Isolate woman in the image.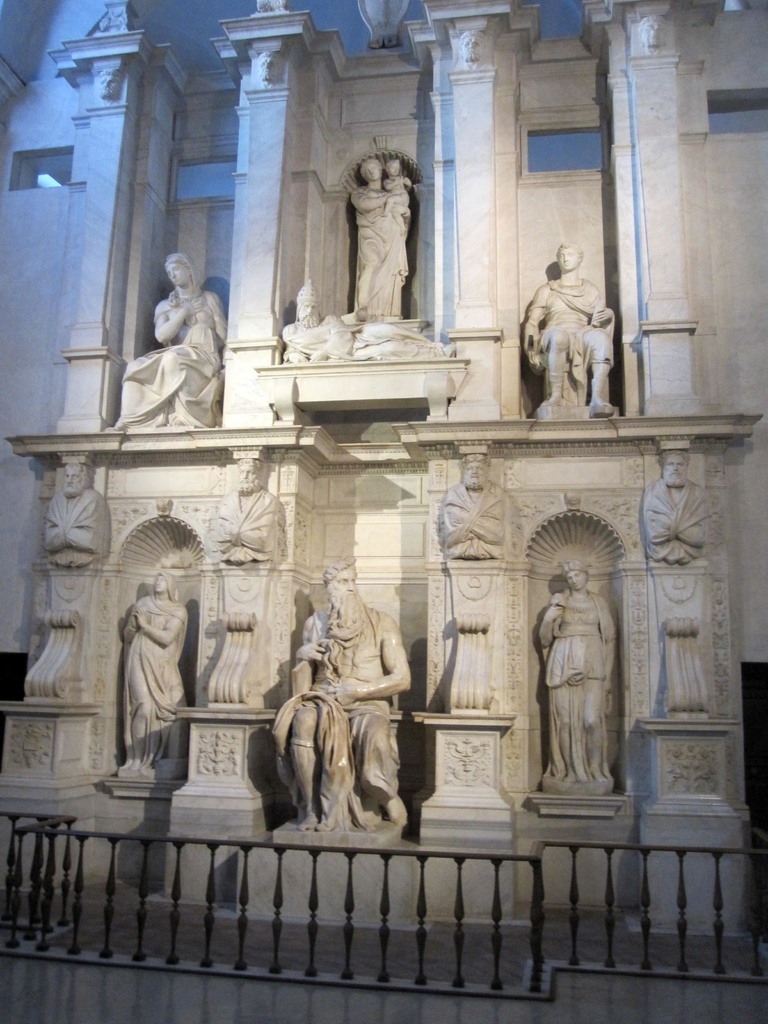
Isolated region: bbox=[113, 236, 228, 420].
